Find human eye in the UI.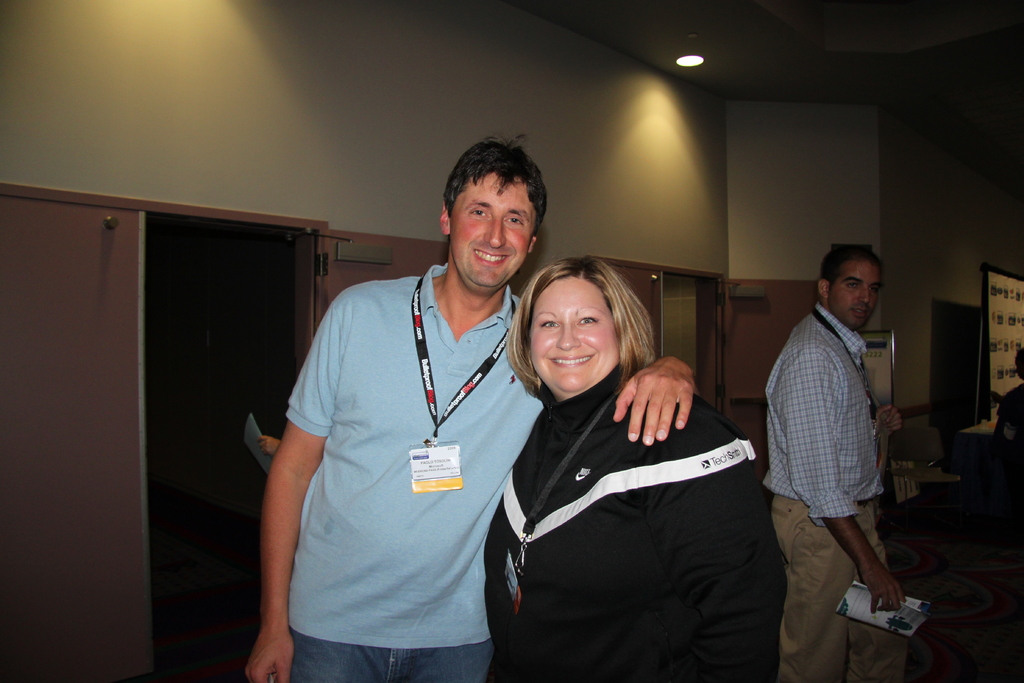
UI element at [540, 315, 561, 331].
